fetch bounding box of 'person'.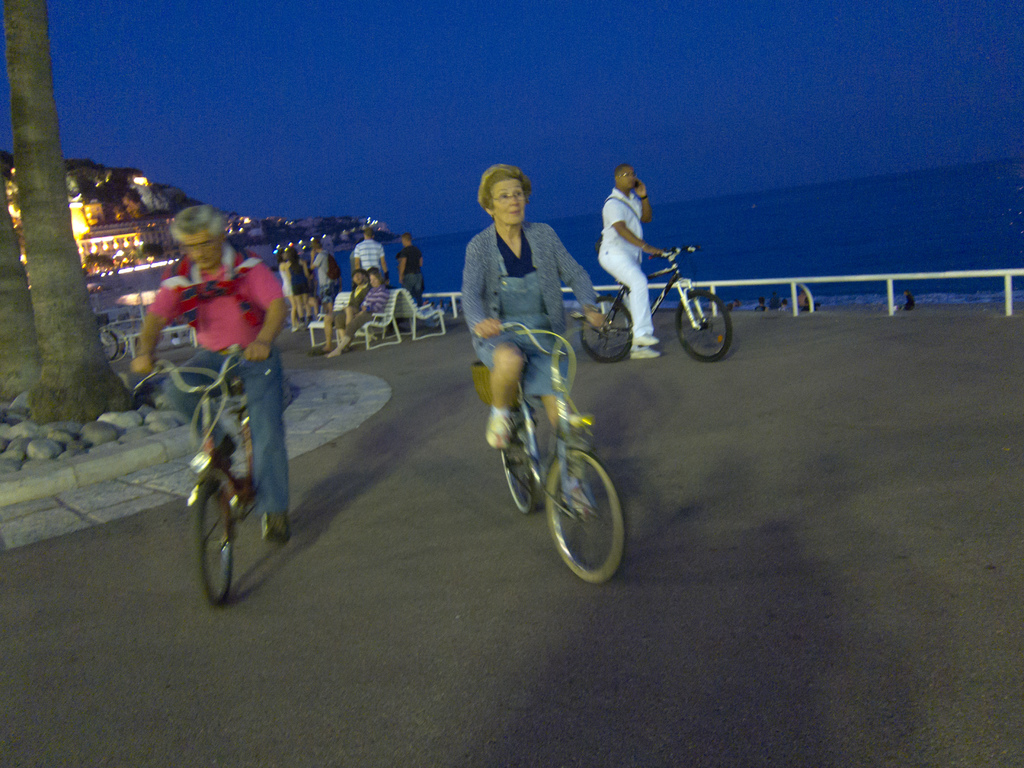
Bbox: pyautogui.locateOnScreen(177, 244, 291, 599).
